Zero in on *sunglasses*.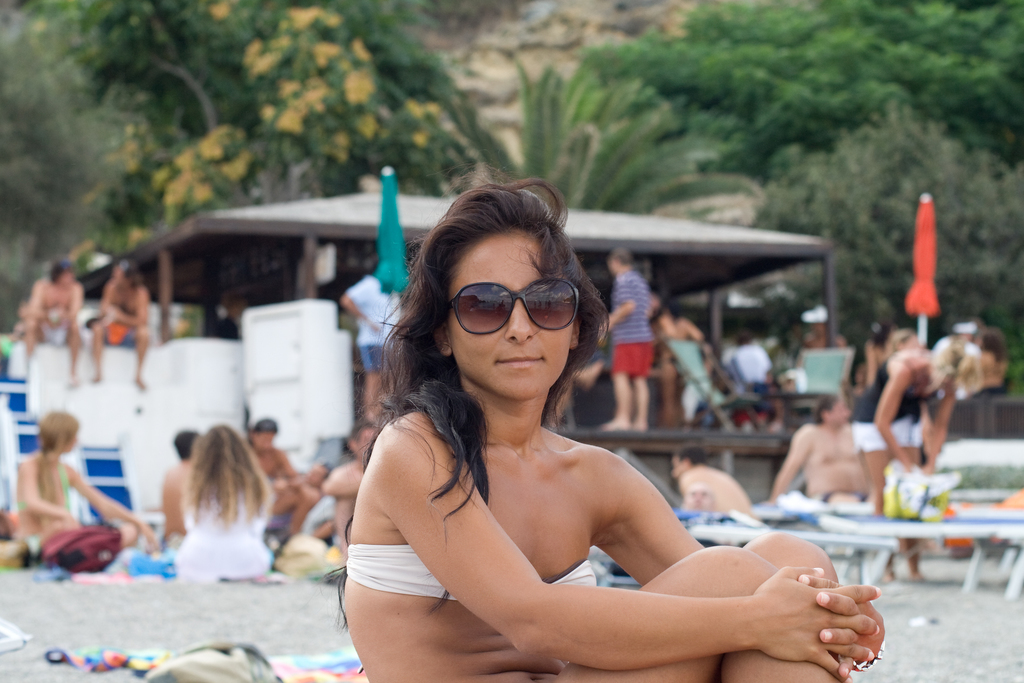
Zeroed in: rect(444, 279, 580, 340).
